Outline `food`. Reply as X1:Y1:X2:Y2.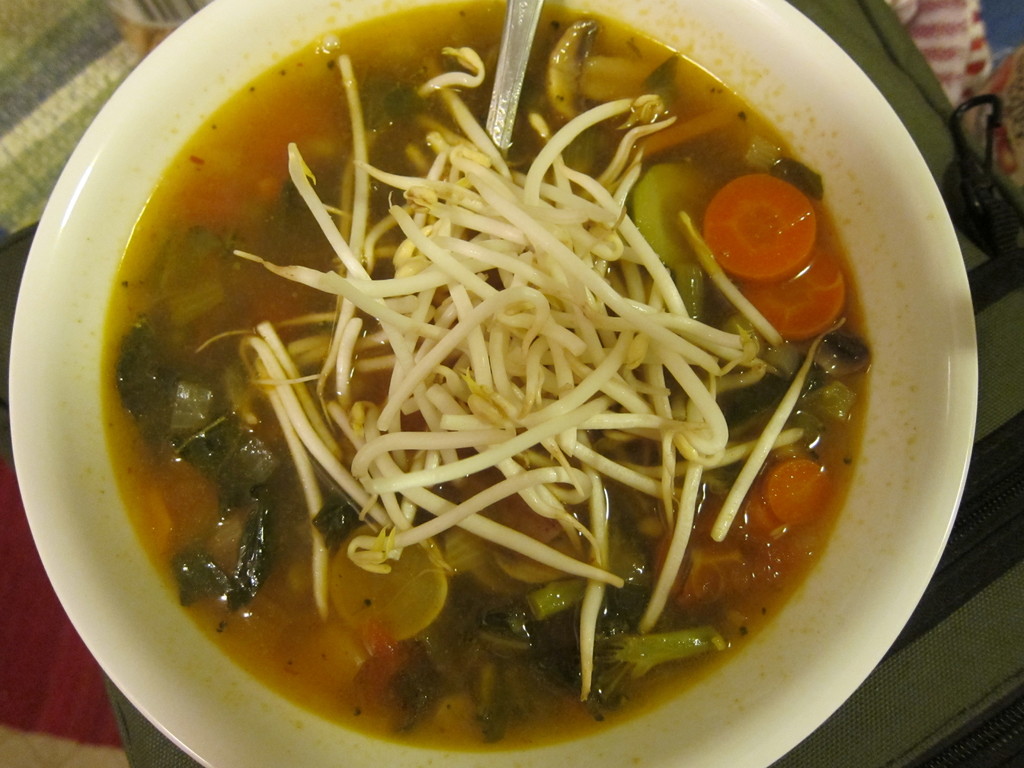
96:12:933:730.
